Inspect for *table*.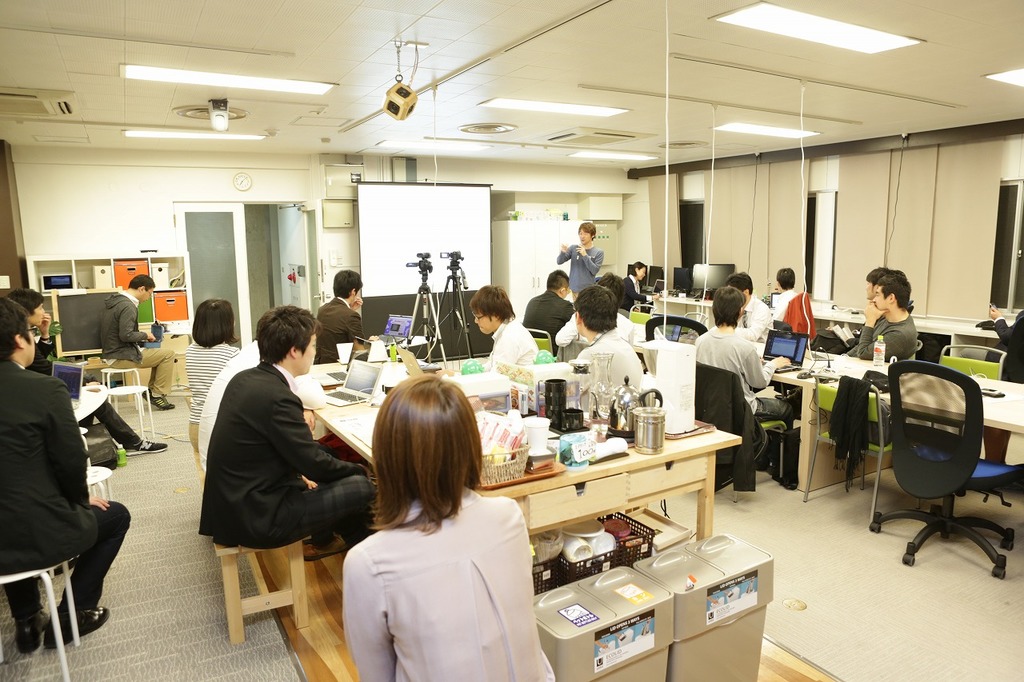
Inspection: left=56, top=382, right=110, bottom=427.
